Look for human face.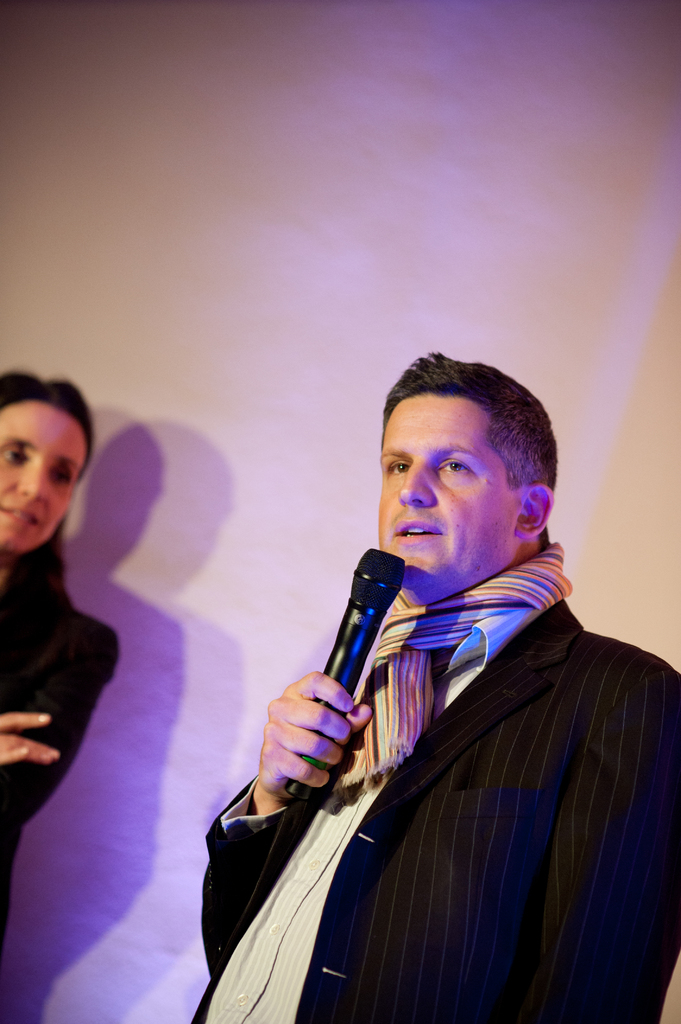
Found: region(380, 395, 513, 600).
